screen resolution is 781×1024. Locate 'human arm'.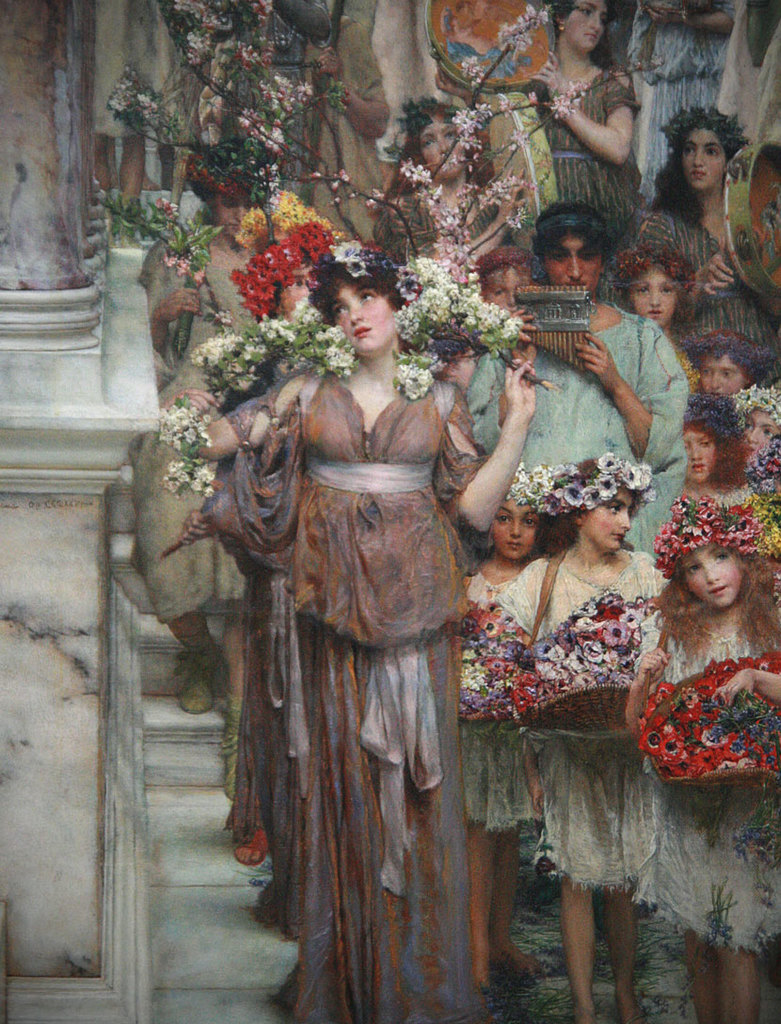
bbox=(687, 244, 737, 318).
